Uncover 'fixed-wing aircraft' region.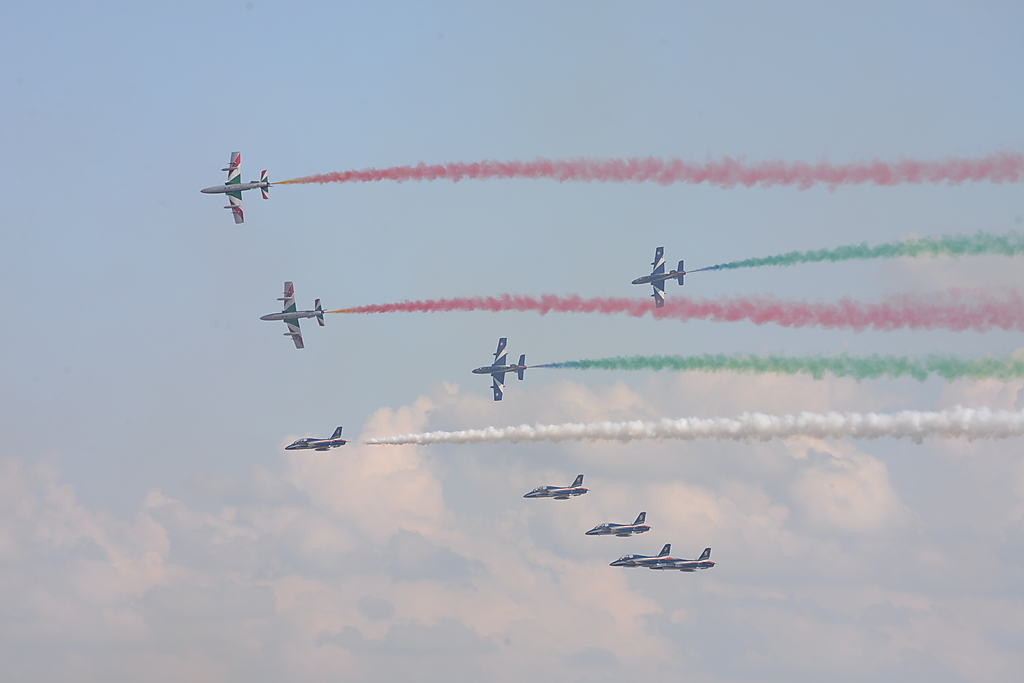
Uncovered: 195,149,272,228.
